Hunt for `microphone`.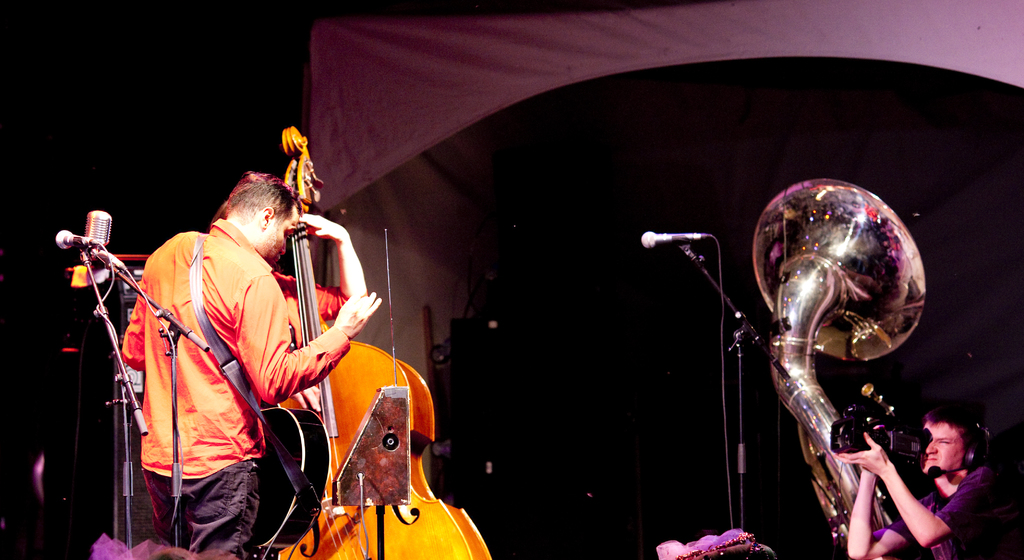
Hunted down at box(83, 204, 110, 248).
